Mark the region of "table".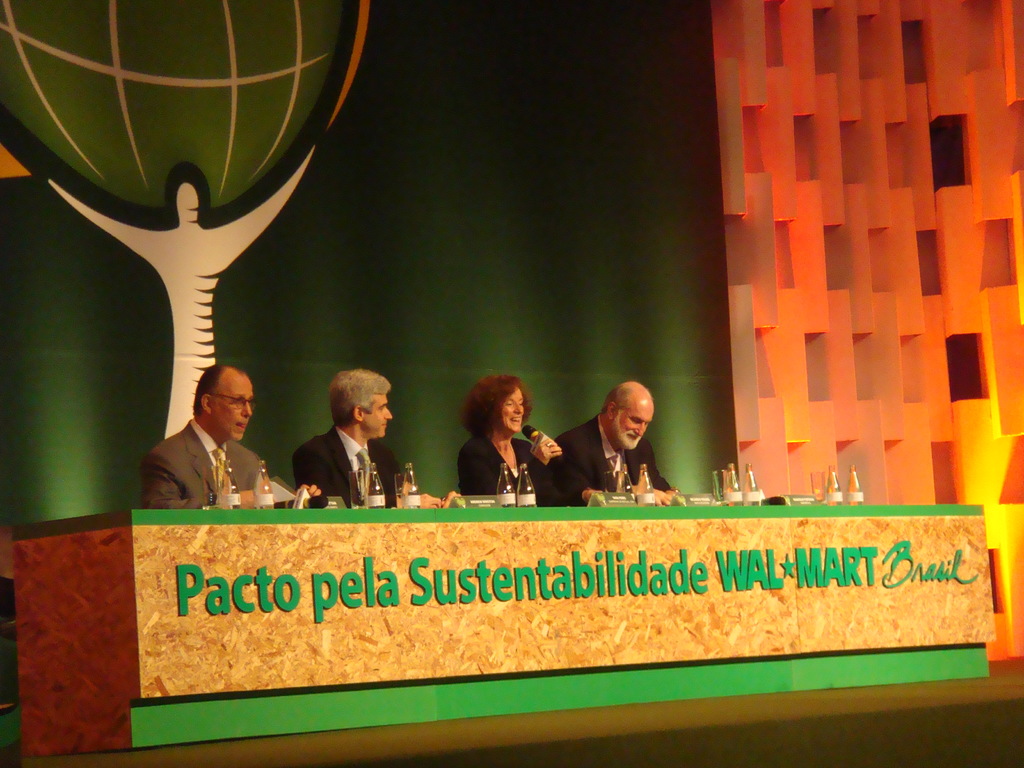
Region: bbox=[12, 504, 997, 760].
